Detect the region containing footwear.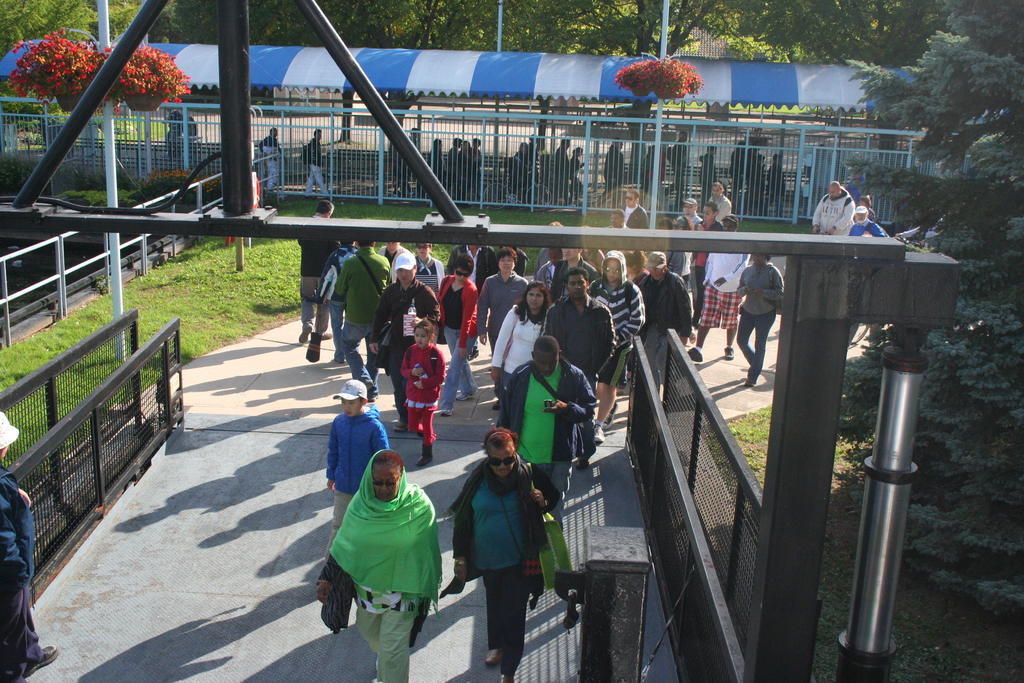
<bbox>593, 424, 606, 442</bbox>.
